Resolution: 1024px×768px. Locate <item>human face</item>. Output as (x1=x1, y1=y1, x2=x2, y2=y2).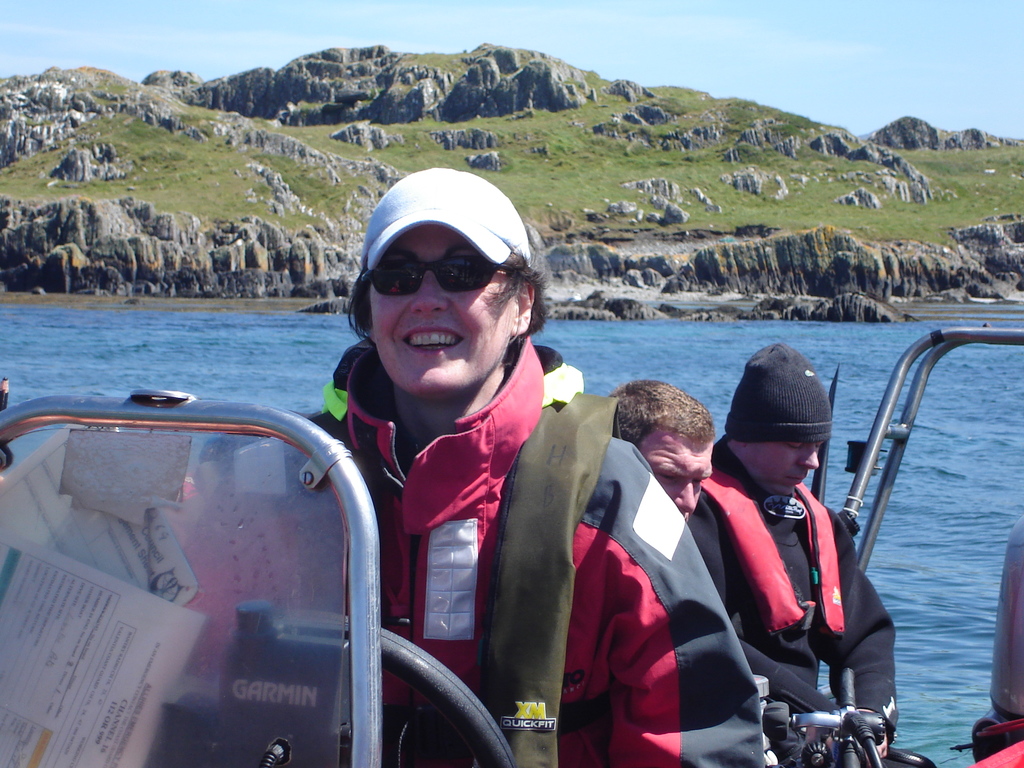
(x1=746, y1=440, x2=822, y2=499).
